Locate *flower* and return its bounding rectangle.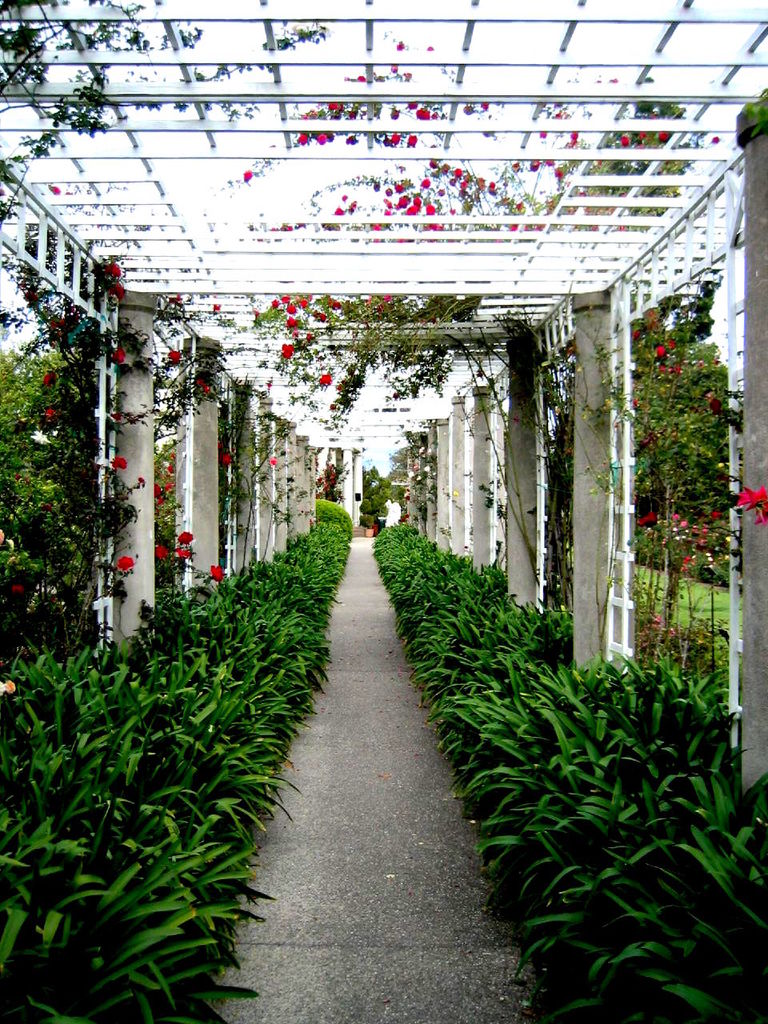
176,546,188,558.
